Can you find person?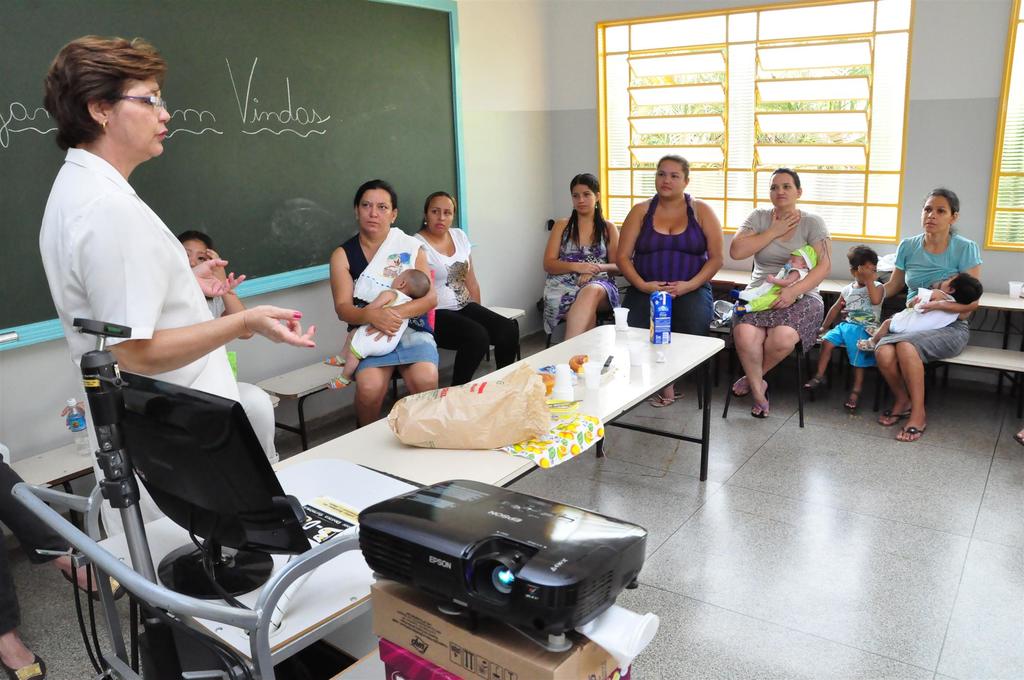
Yes, bounding box: x1=327, y1=177, x2=443, y2=431.
